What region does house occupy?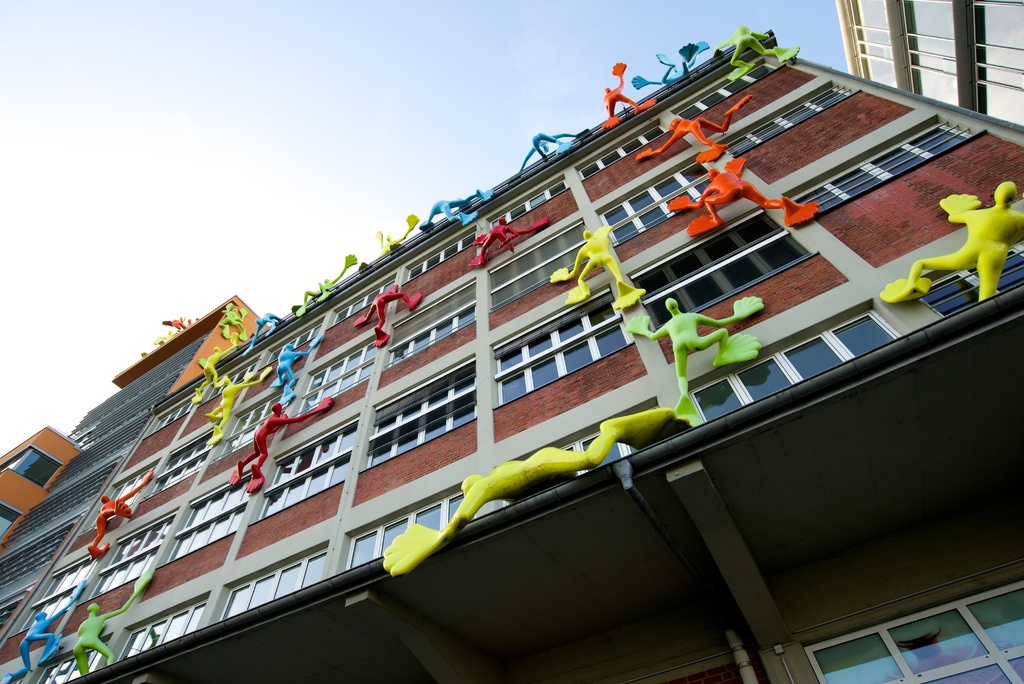
<box>0,27,1022,683</box>.
